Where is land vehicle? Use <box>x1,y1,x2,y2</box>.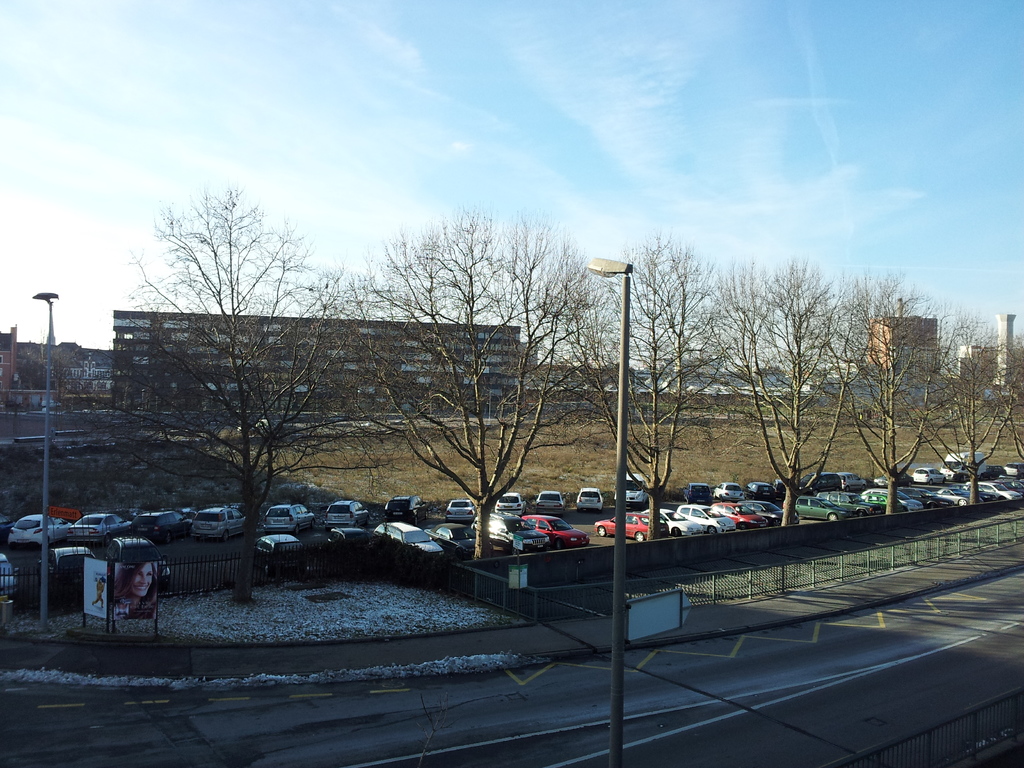
<box>991,467,1001,476</box>.
